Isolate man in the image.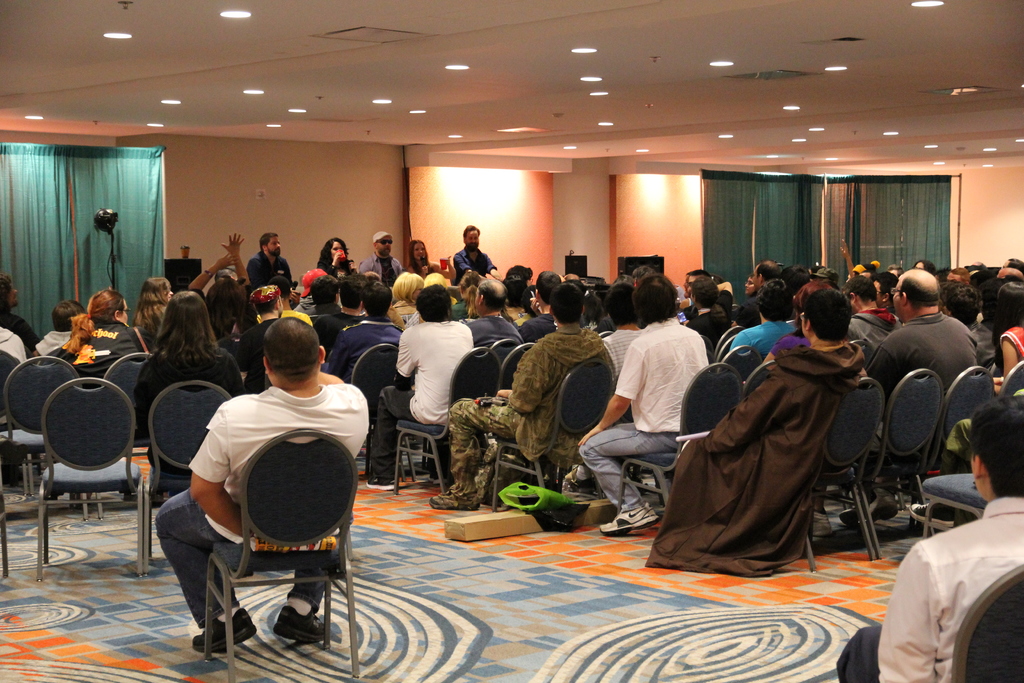
Isolated region: crop(942, 265, 972, 288).
